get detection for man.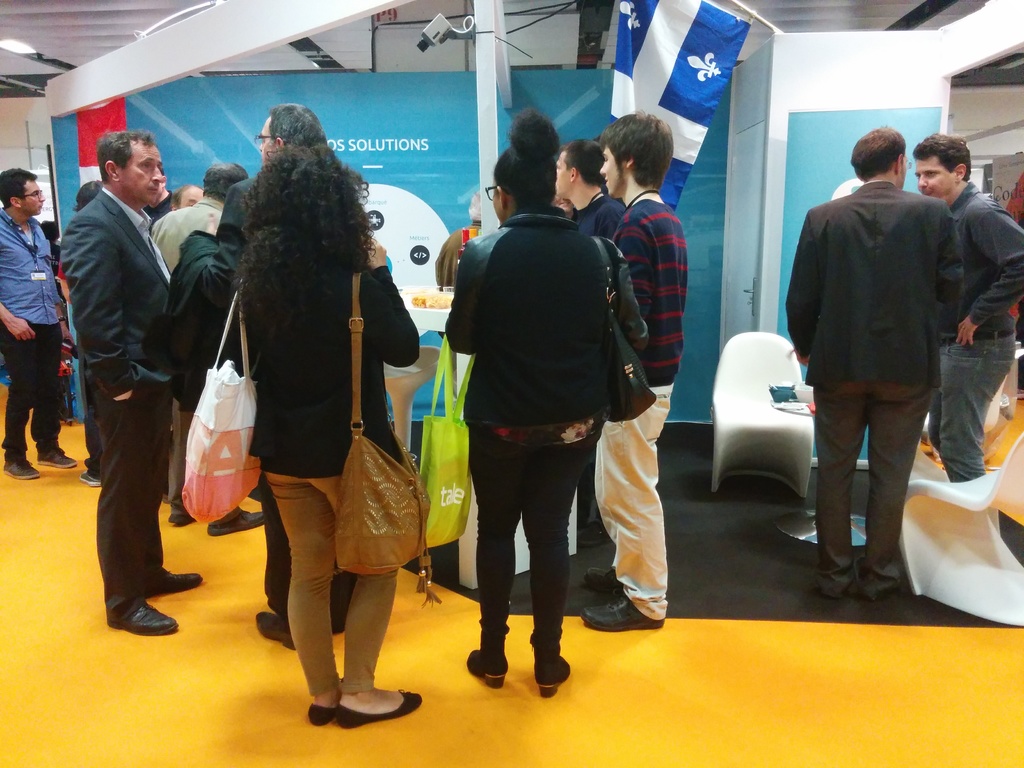
Detection: left=147, top=157, right=246, bottom=283.
